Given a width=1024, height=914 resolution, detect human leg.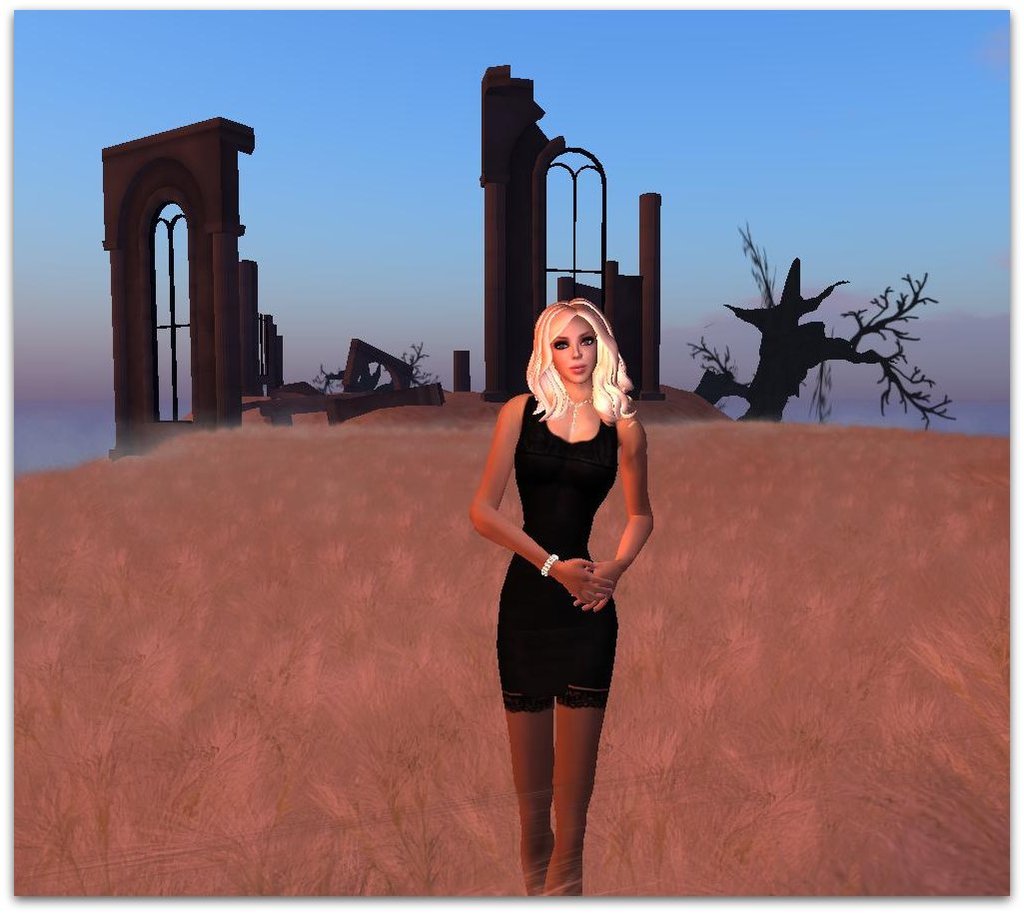
Rect(543, 592, 611, 901).
